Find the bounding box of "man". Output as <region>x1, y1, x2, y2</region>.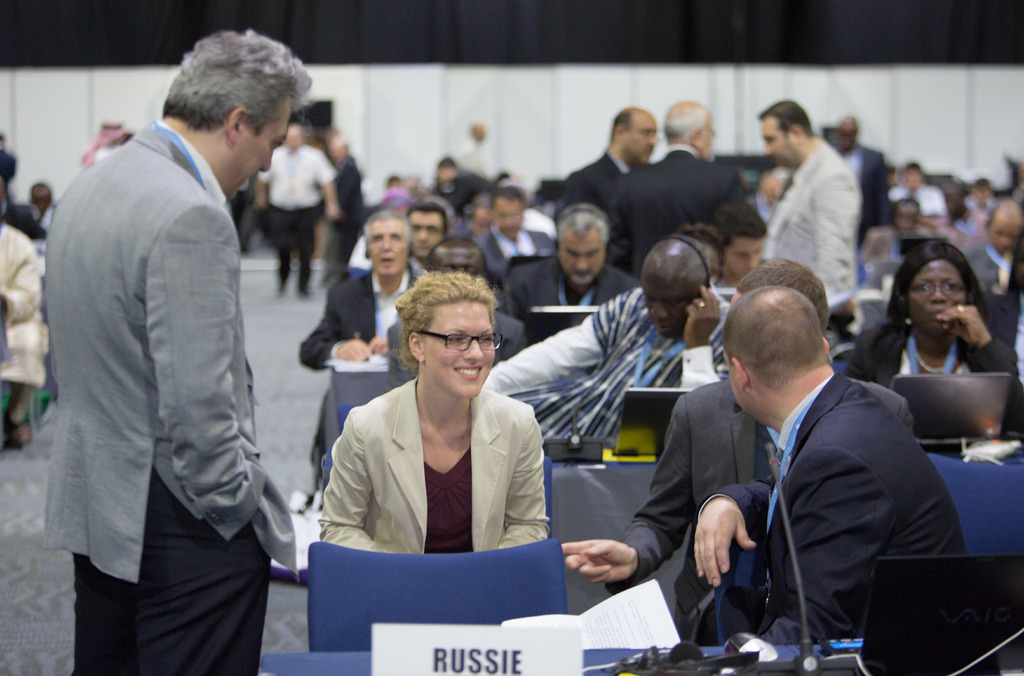
<region>294, 204, 444, 478</region>.
